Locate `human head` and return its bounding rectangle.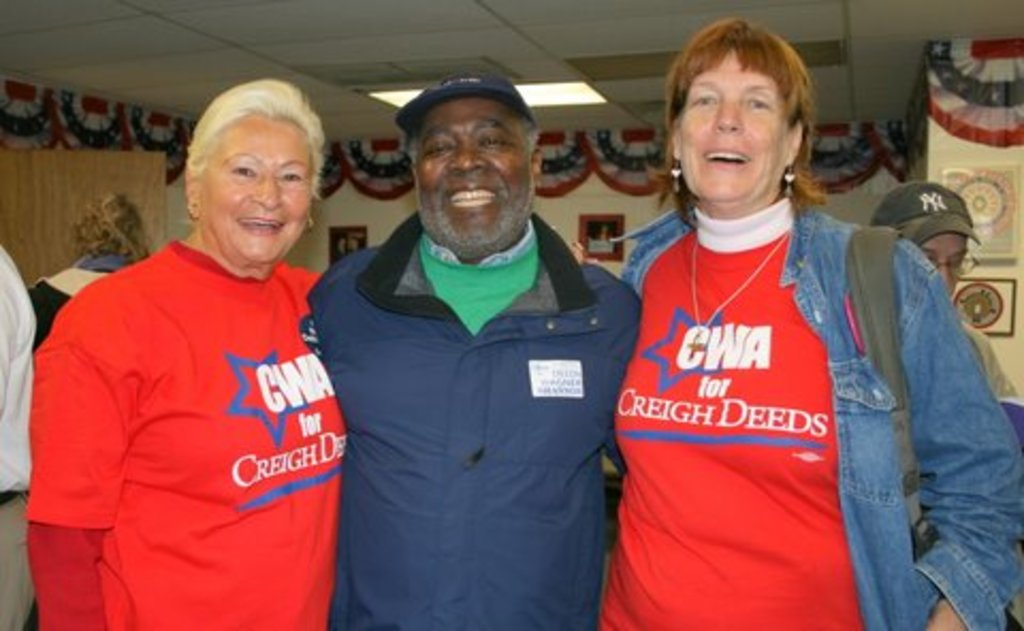
[70,190,141,249].
